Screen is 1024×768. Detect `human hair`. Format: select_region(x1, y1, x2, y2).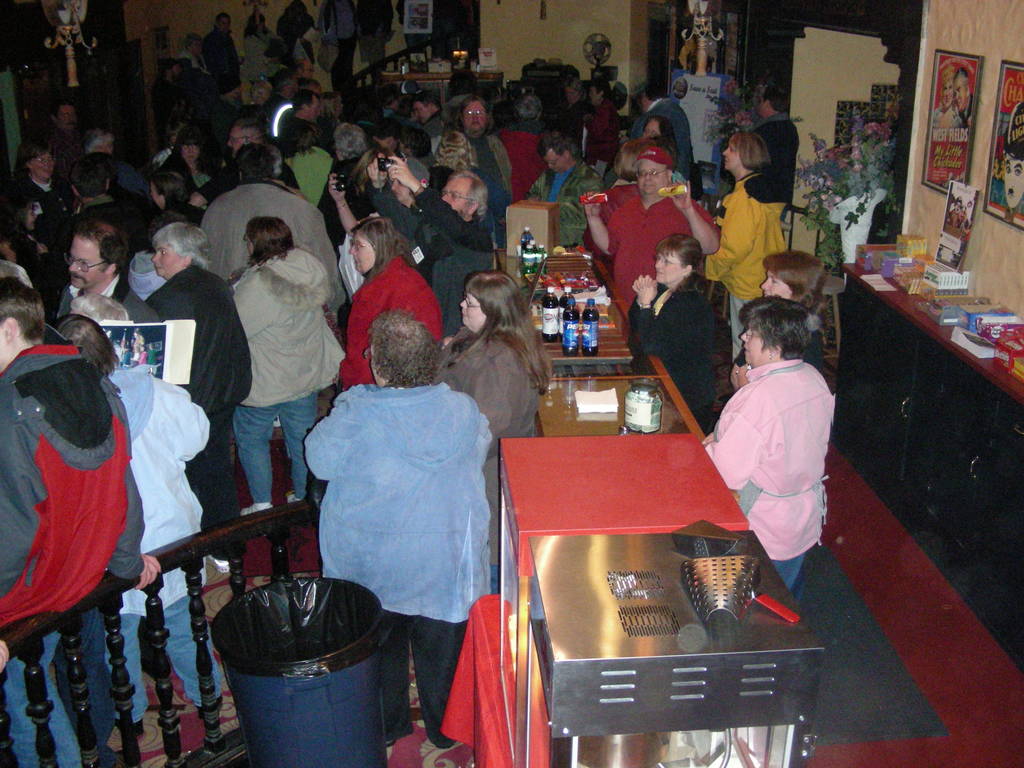
select_region(0, 273, 47, 342).
